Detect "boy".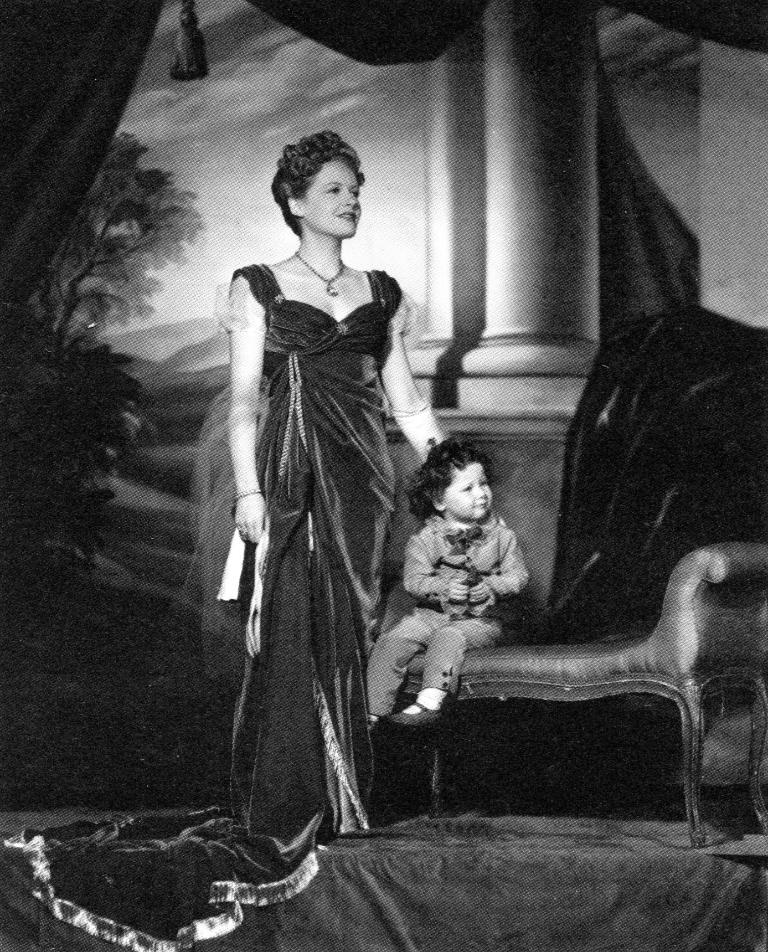
Detected at [369,434,532,725].
